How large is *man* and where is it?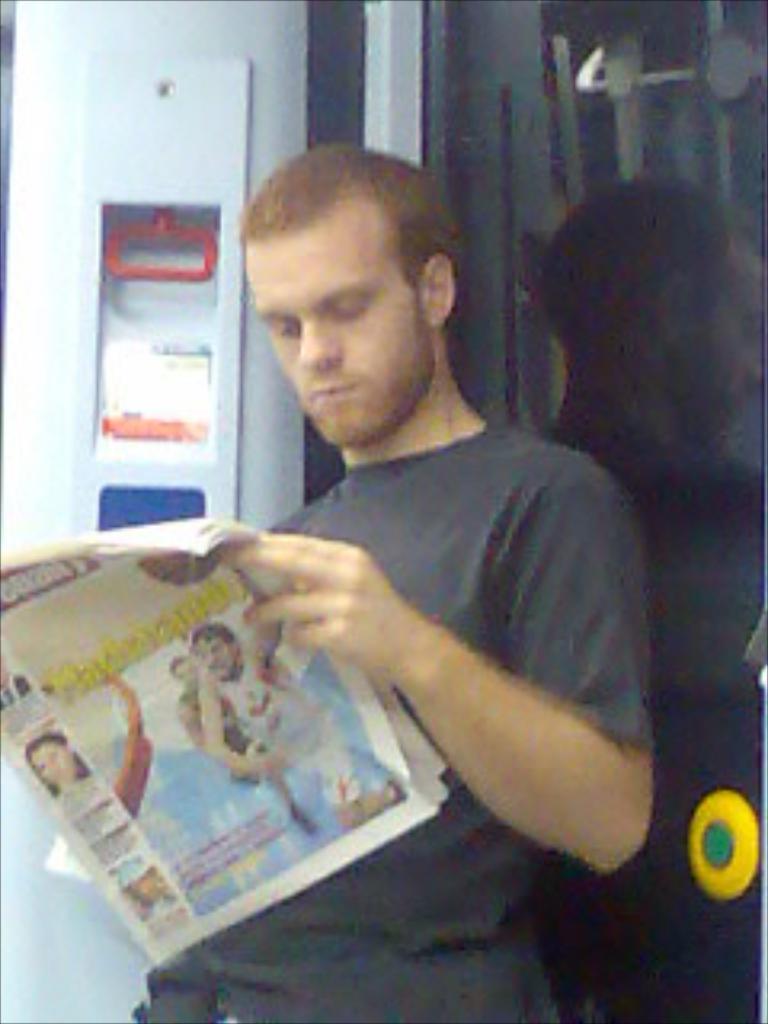
Bounding box: select_region(173, 653, 320, 842).
